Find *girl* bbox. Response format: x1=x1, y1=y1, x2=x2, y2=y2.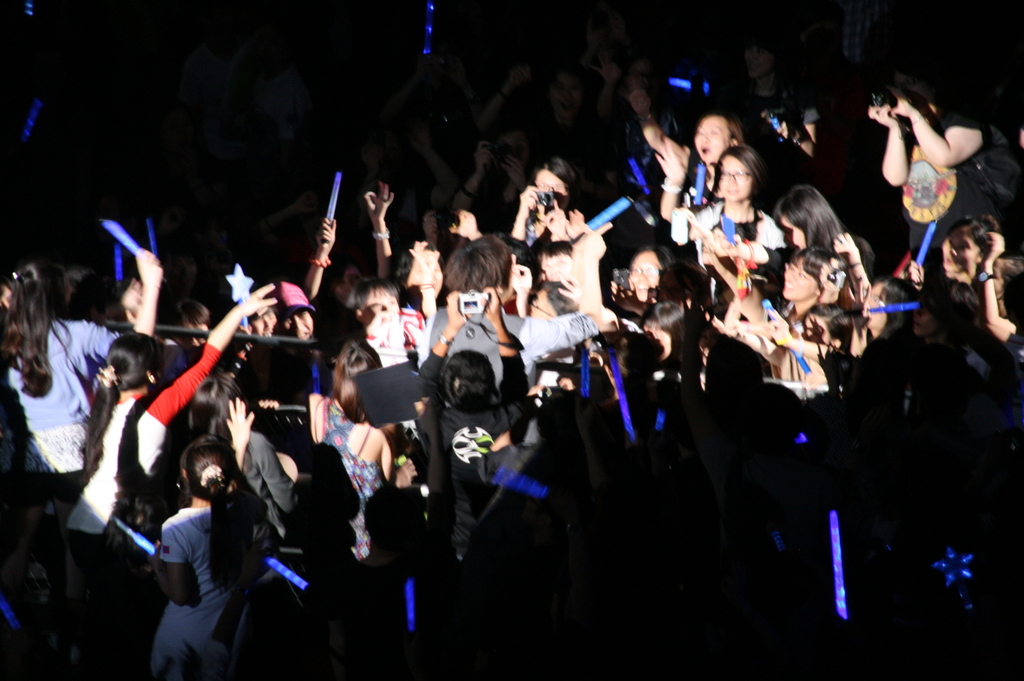
x1=0, y1=254, x2=160, y2=469.
